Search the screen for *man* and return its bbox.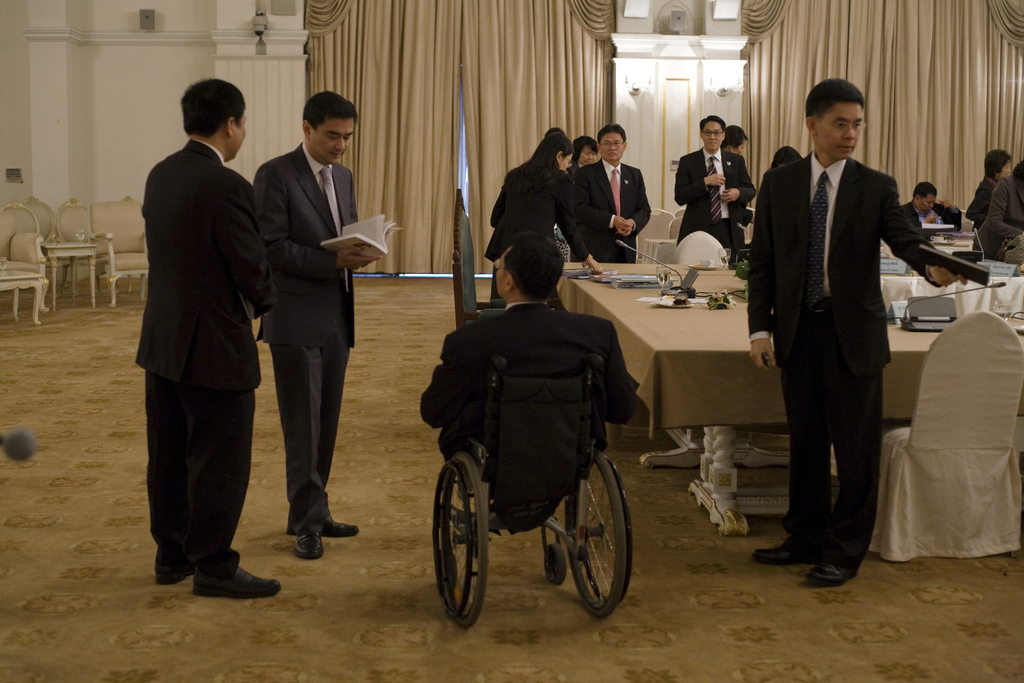
Found: locate(670, 117, 753, 285).
